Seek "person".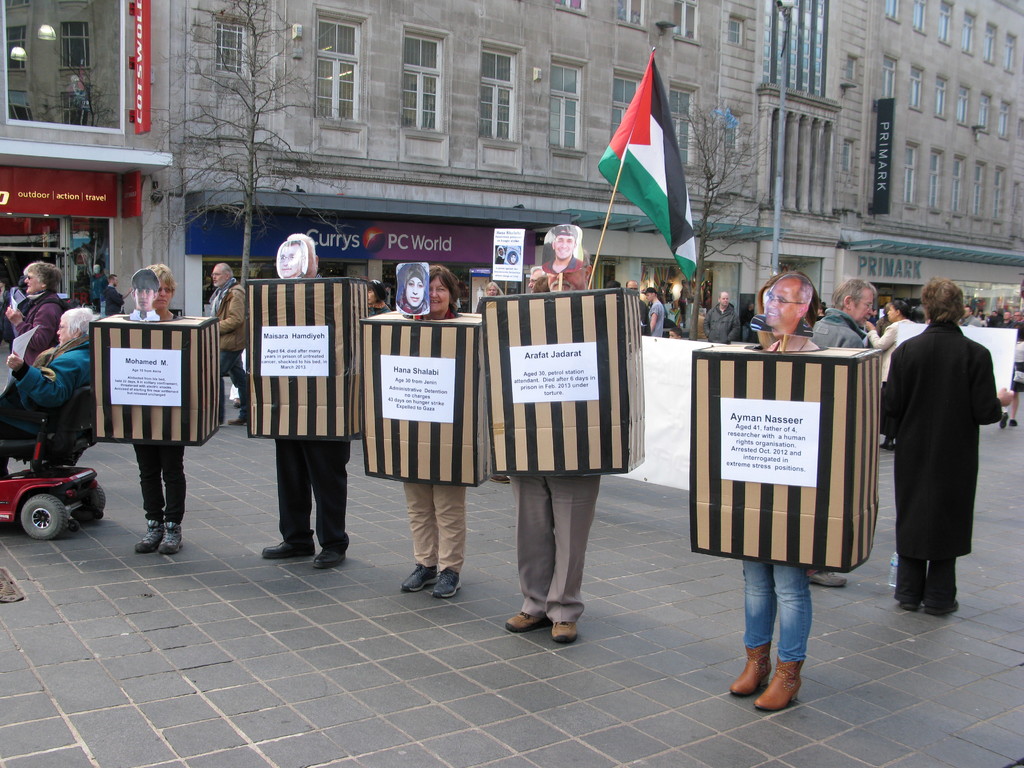
721/273/824/722.
